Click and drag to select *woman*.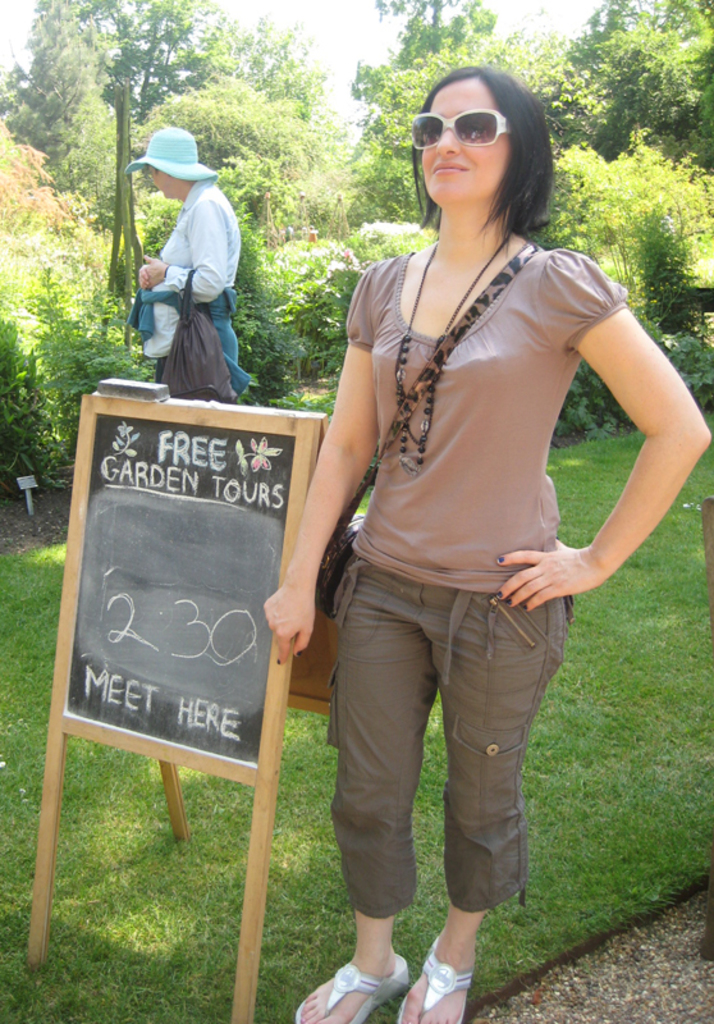
Selection: {"left": 123, "top": 128, "right": 256, "bottom": 396}.
